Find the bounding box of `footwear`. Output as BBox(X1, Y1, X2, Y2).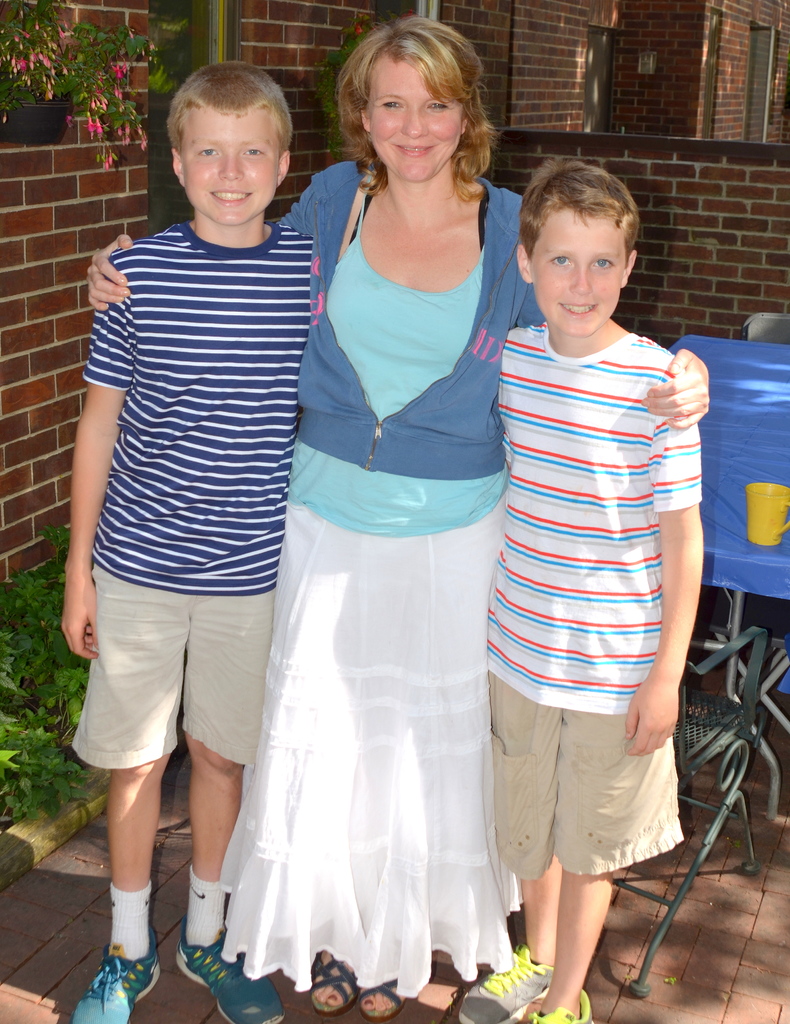
BBox(442, 935, 561, 1023).
